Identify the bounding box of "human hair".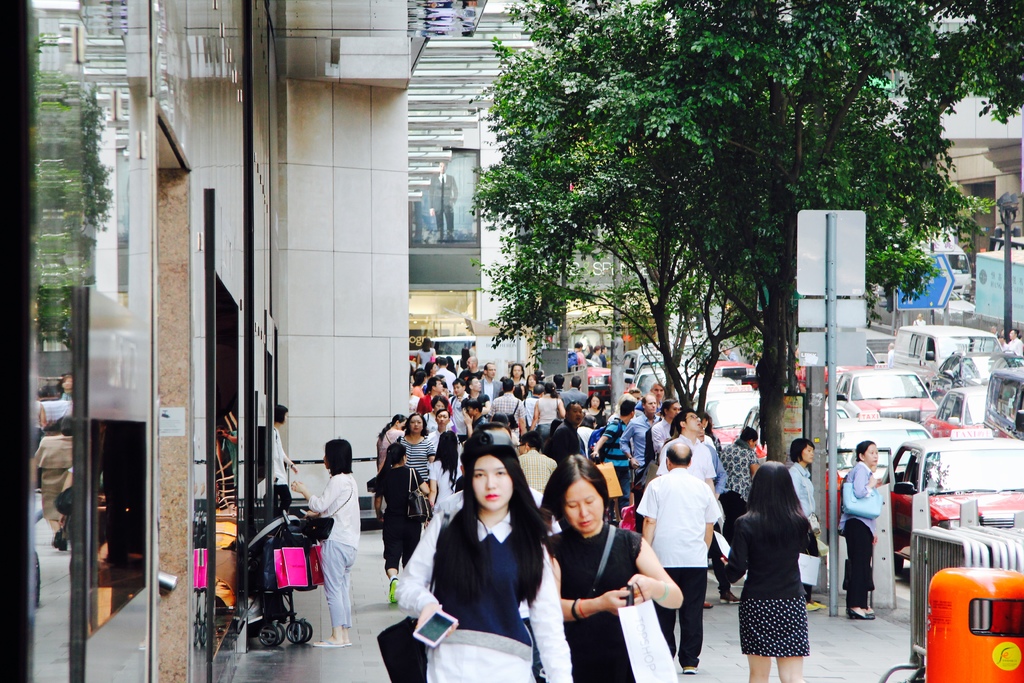
detection(410, 369, 422, 384).
